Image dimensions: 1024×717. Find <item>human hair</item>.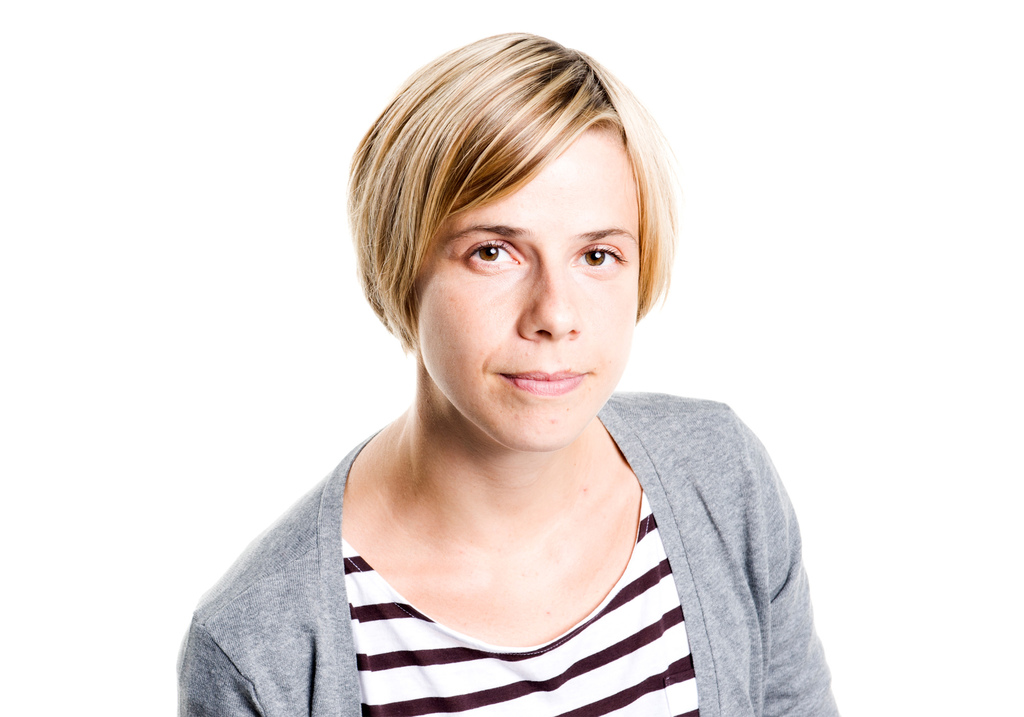
<region>346, 29, 690, 355</region>.
